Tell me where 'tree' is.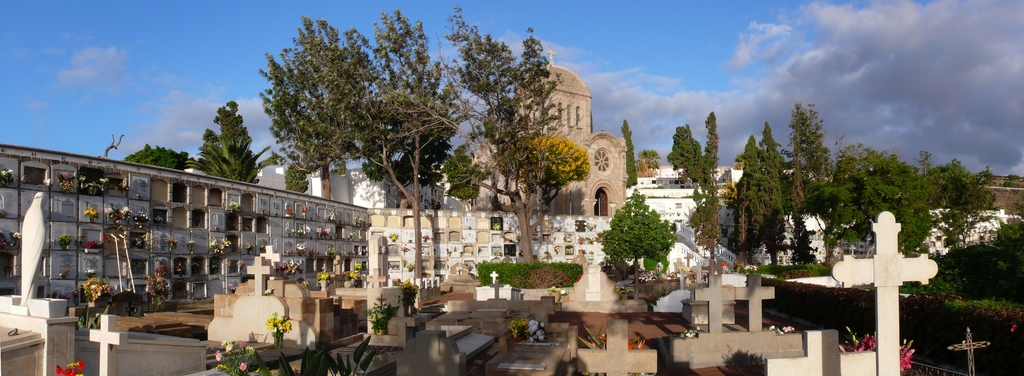
'tree' is at box(598, 189, 681, 299).
